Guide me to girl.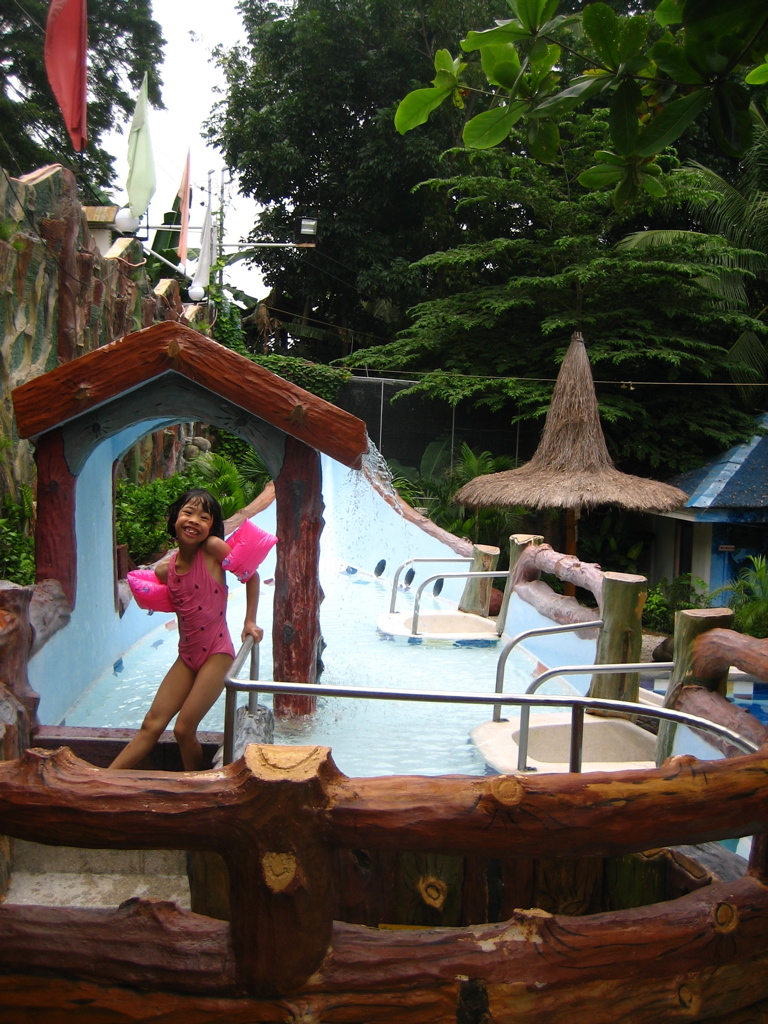
Guidance: crop(105, 486, 265, 773).
